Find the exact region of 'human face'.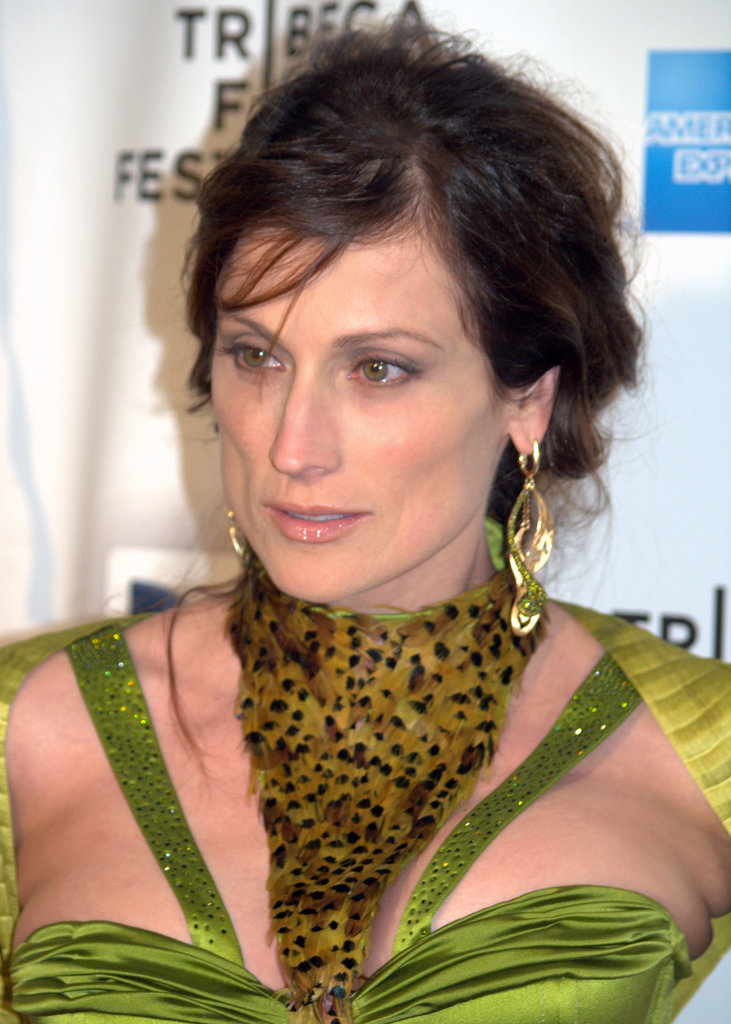
Exact region: [211,223,499,597].
